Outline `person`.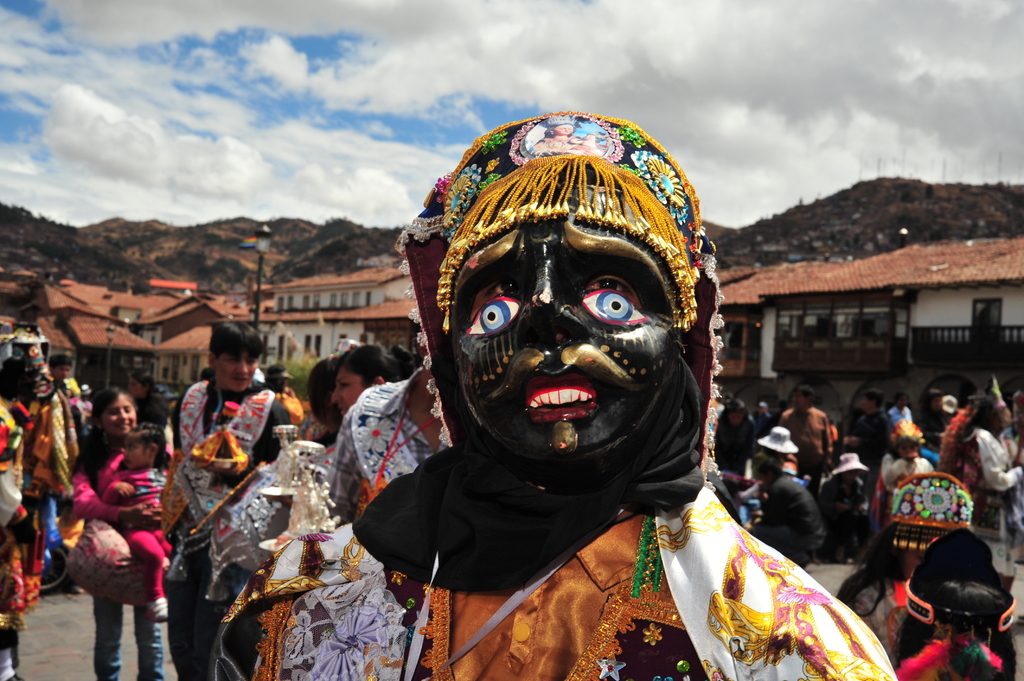
Outline: box(755, 422, 822, 566).
